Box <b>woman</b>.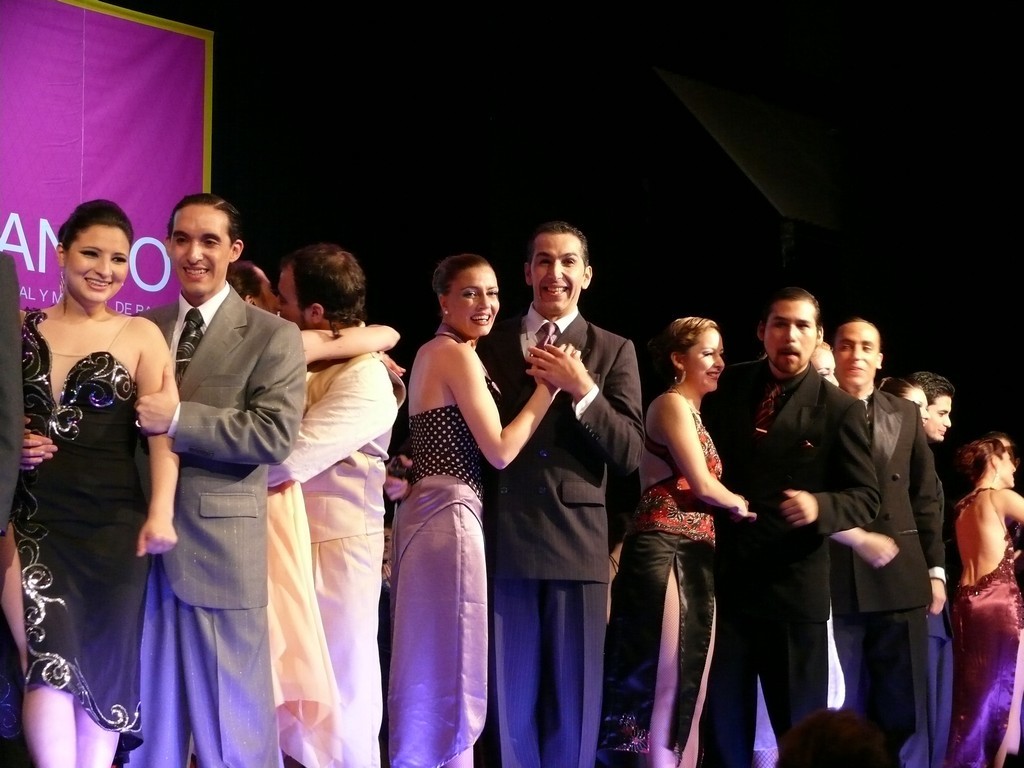
(left=228, top=265, right=396, bottom=748).
